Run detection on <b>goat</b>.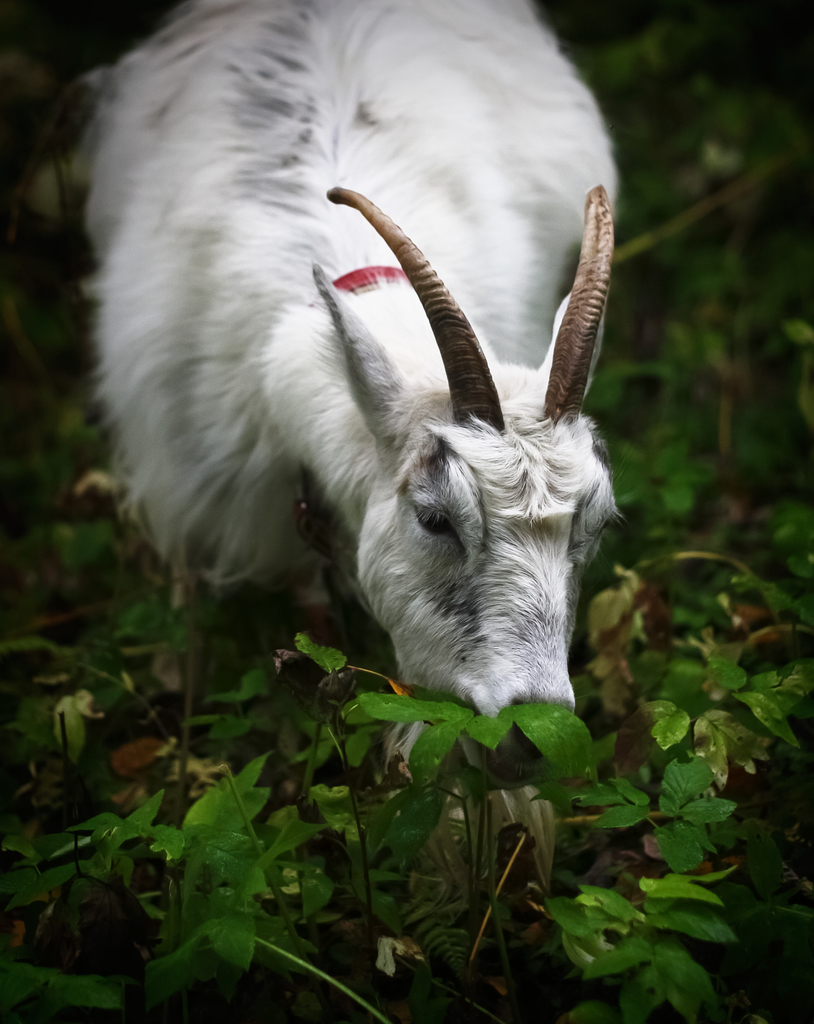
Result: <bbox>26, 83, 647, 819</bbox>.
